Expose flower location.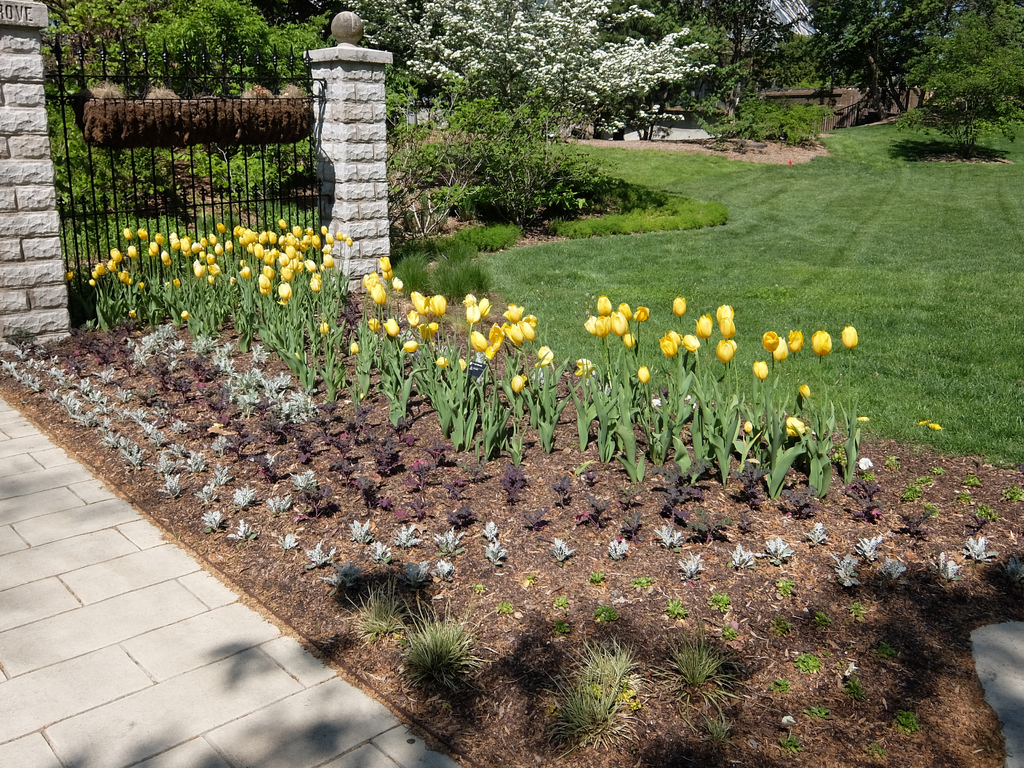
Exposed at x1=719 y1=317 x2=735 y2=338.
